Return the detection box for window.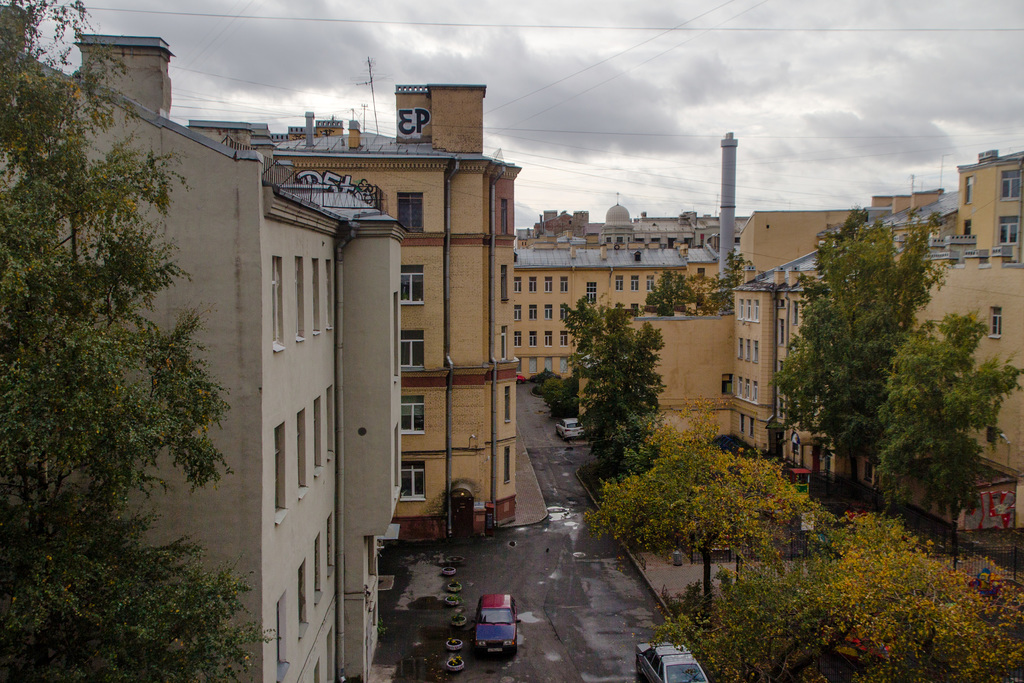
<region>731, 295, 758, 325</region>.
